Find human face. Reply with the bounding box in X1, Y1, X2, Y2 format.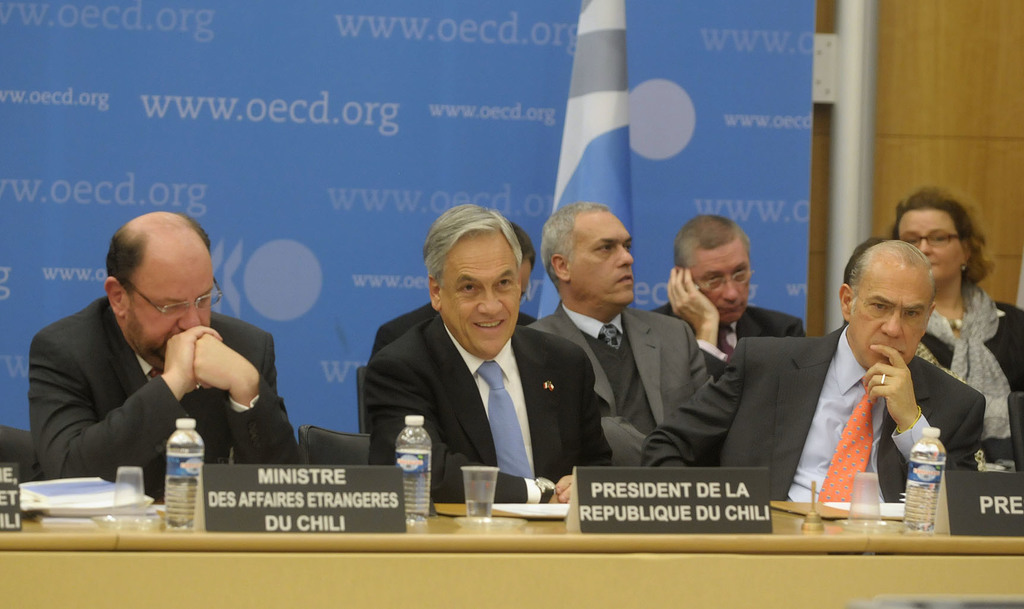
692, 240, 750, 321.
